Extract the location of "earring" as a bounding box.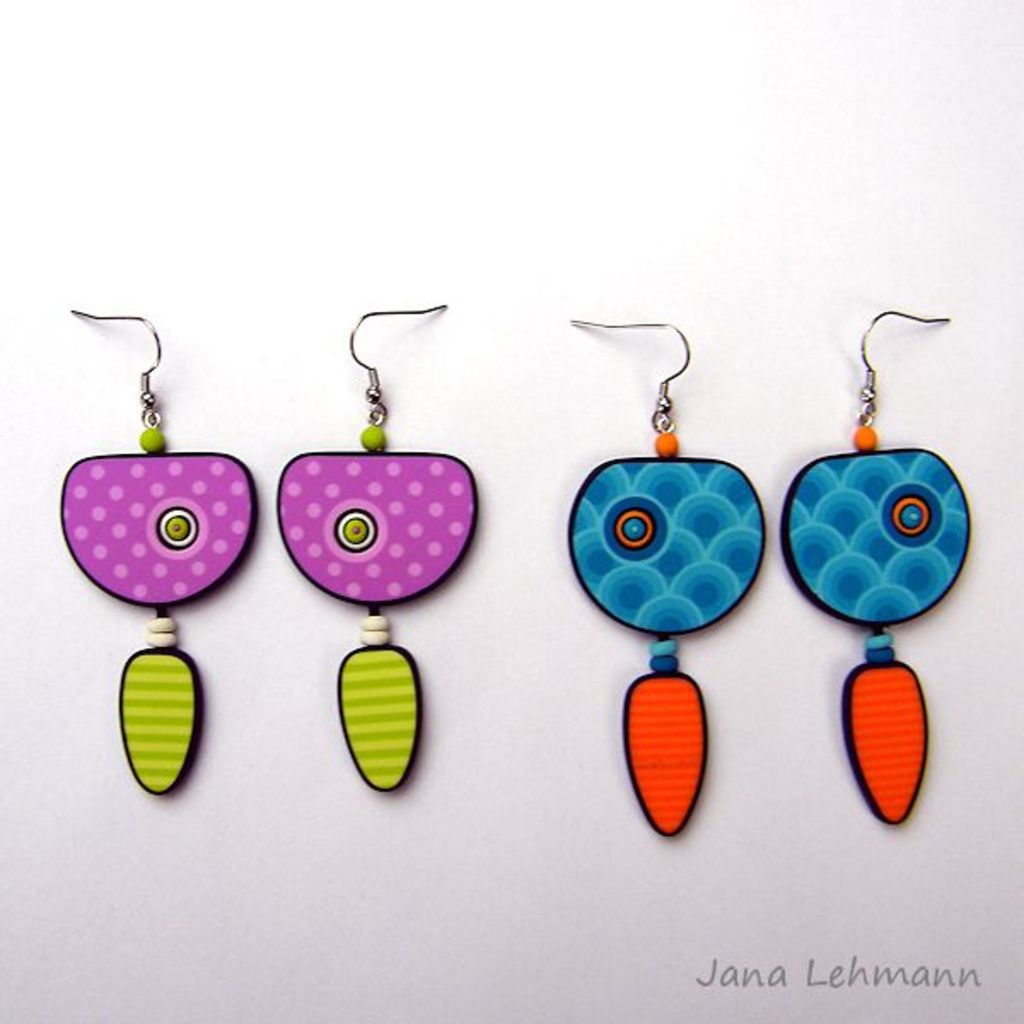
(left=275, top=294, right=478, bottom=795).
